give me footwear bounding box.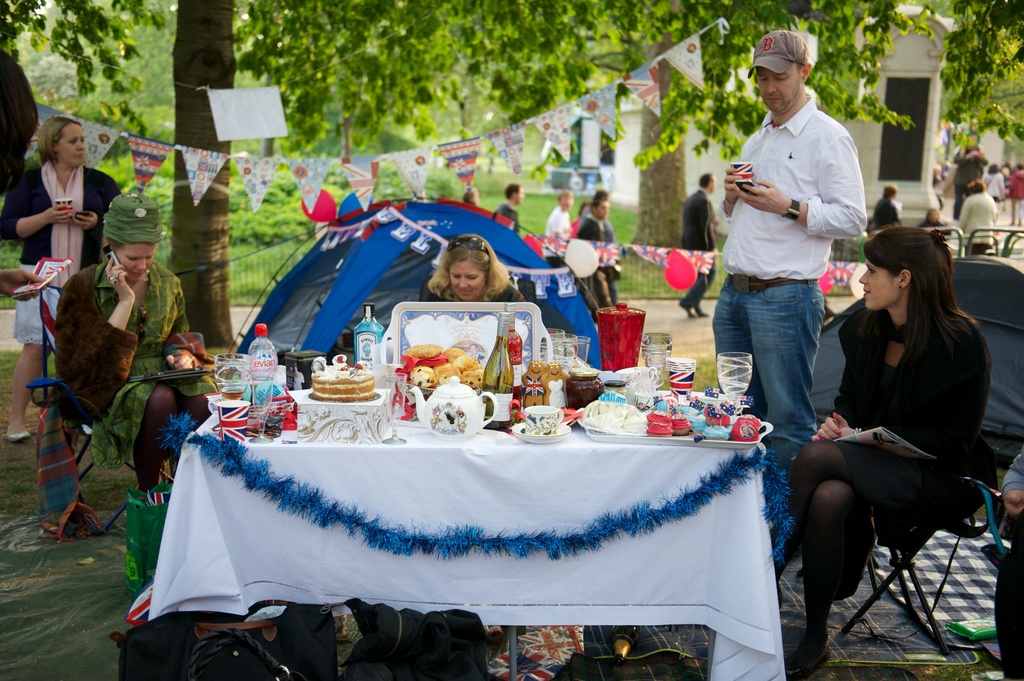
696:301:710:319.
